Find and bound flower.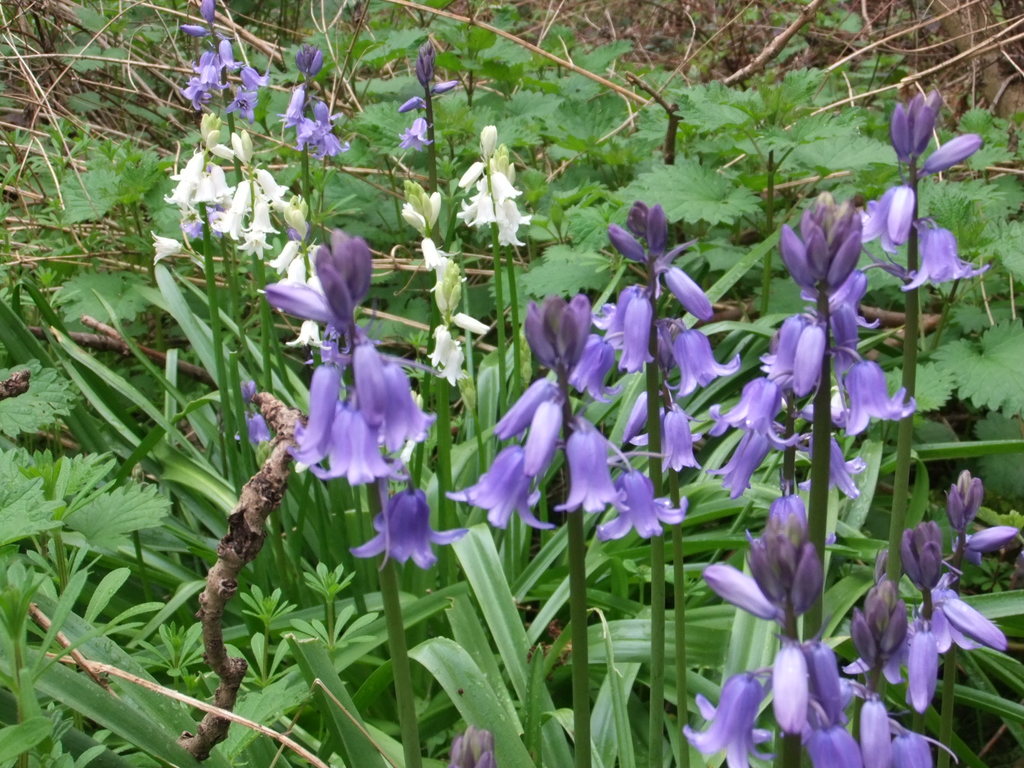
Bound: detection(443, 314, 489, 336).
